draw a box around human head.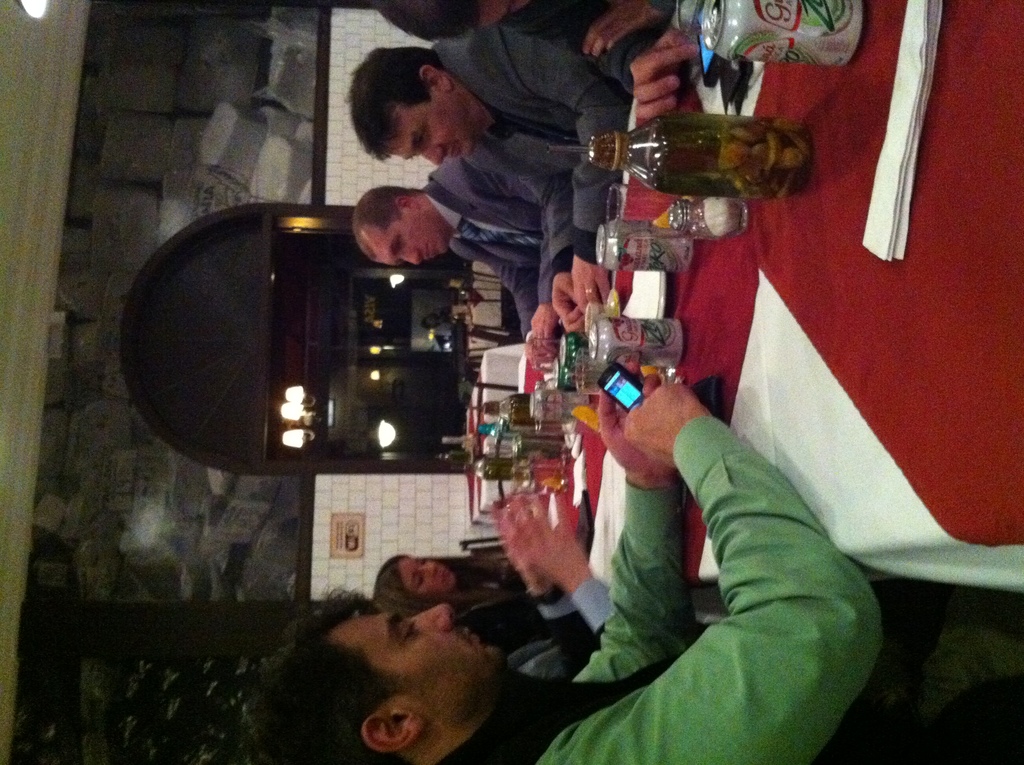
x1=353, y1=188, x2=451, y2=269.
